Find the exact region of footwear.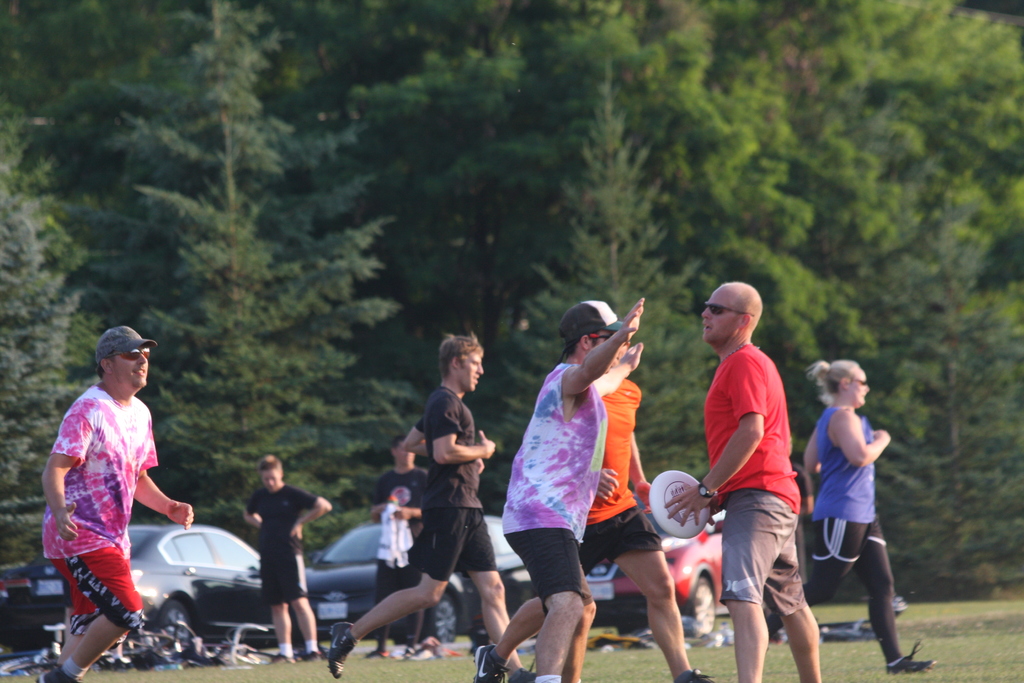
Exact region: 401, 646, 415, 661.
